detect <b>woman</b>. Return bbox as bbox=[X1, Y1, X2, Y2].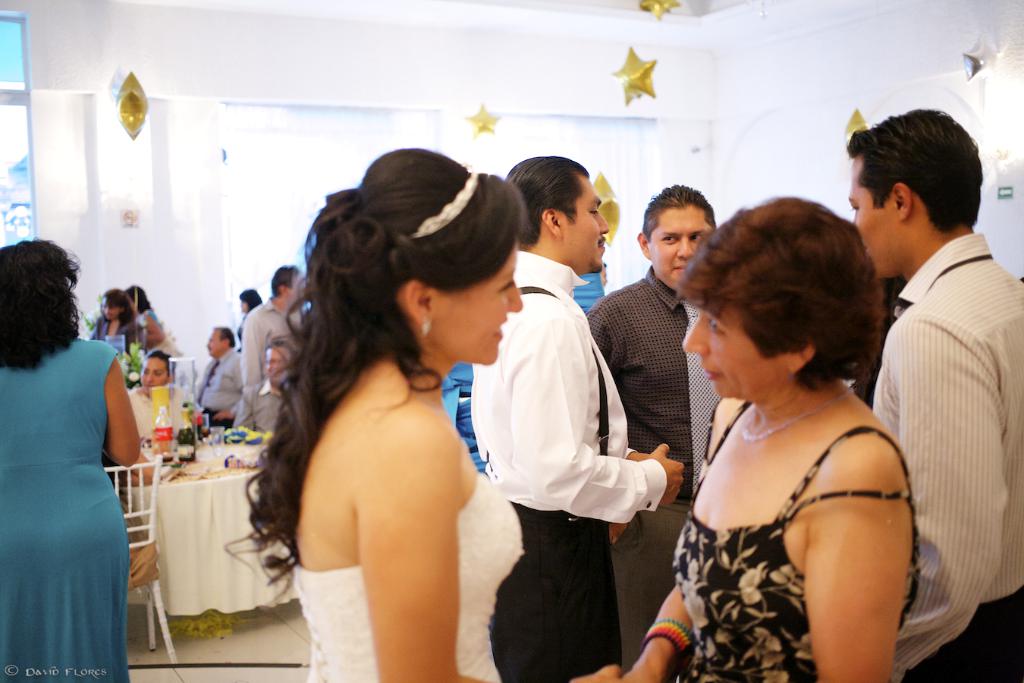
bbox=[605, 196, 923, 682].
